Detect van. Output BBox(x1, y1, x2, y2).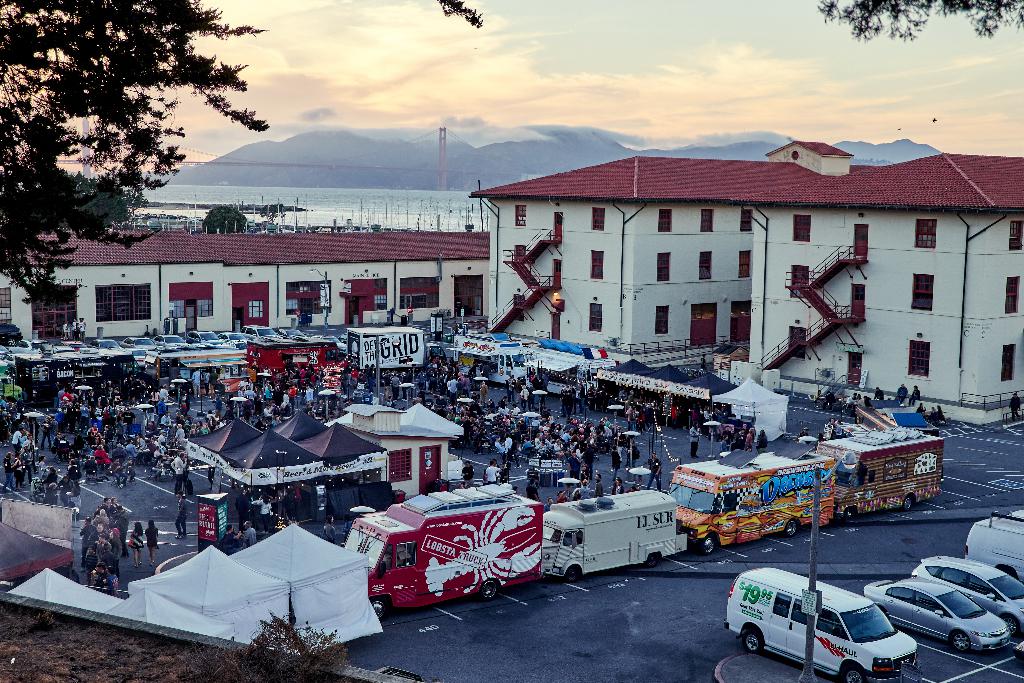
BBox(543, 486, 689, 582).
